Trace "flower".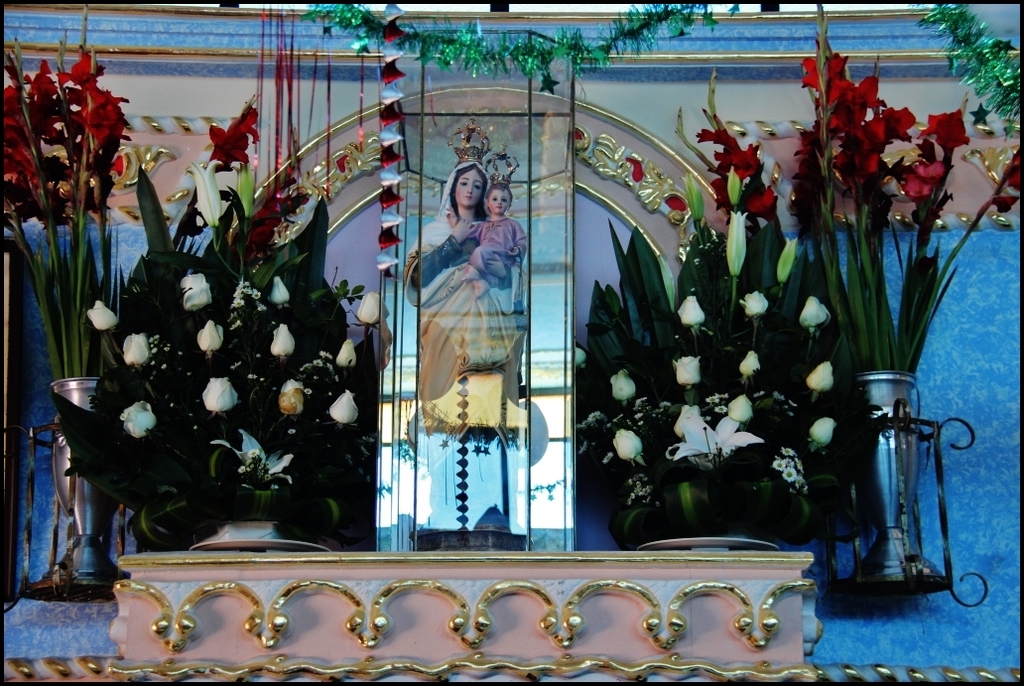
Traced to 617:428:645:460.
